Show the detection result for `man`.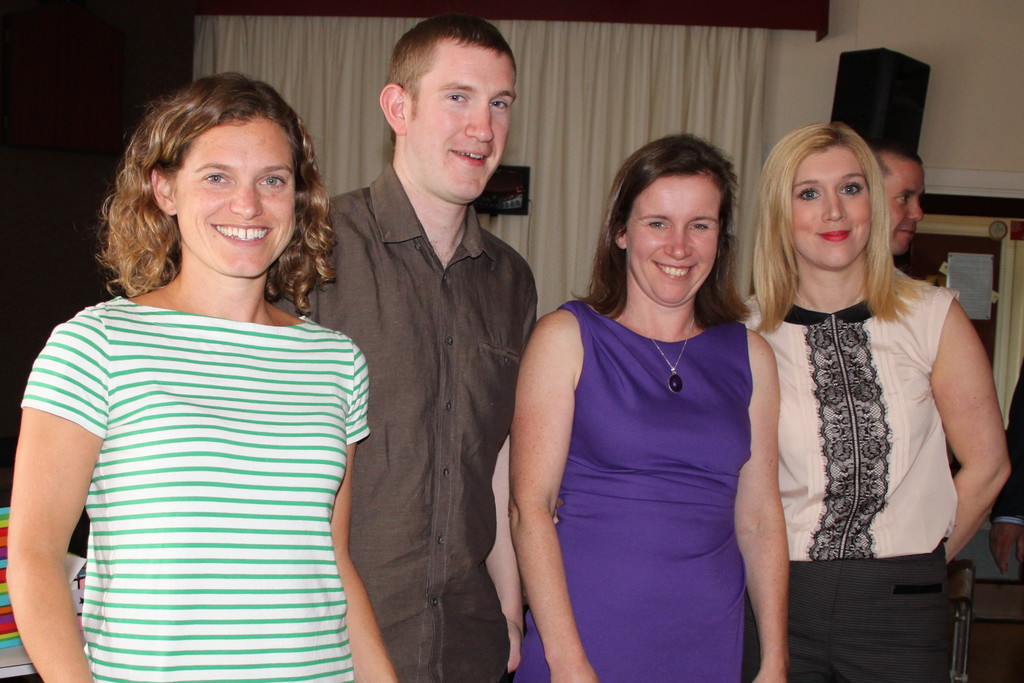
box=[303, 30, 552, 667].
